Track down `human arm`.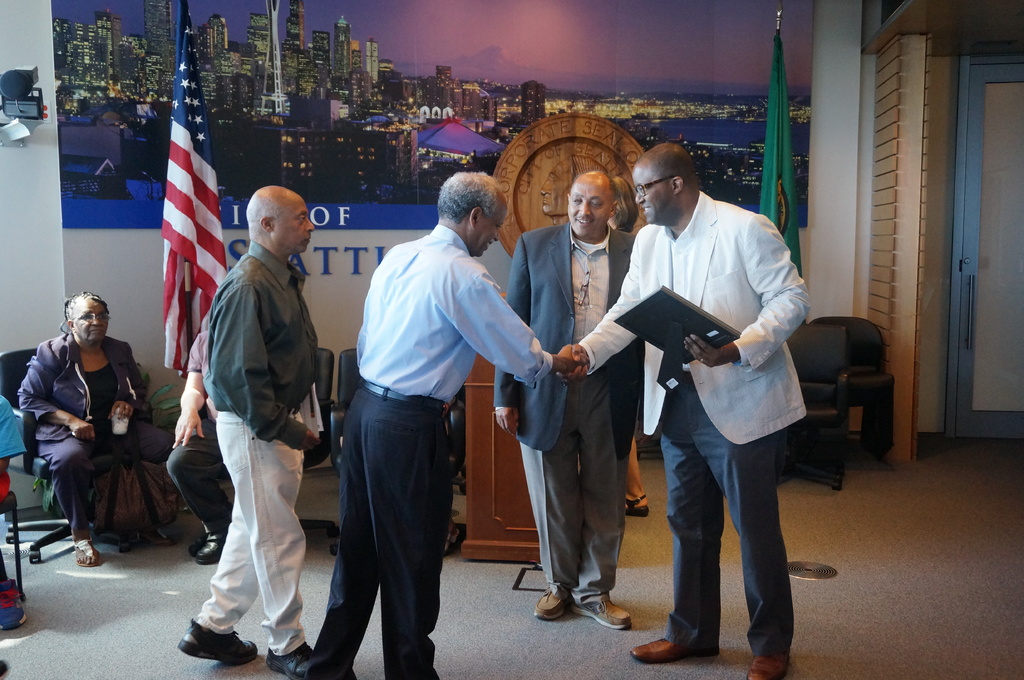
Tracked to box(684, 217, 808, 368).
